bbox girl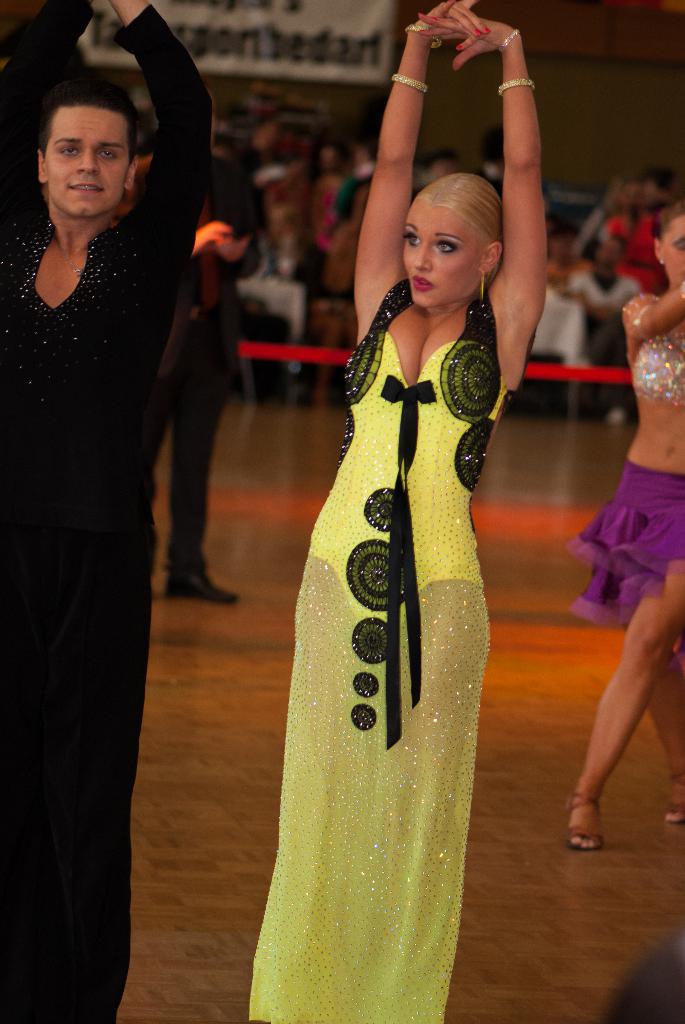
bbox=[570, 207, 684, 852]
